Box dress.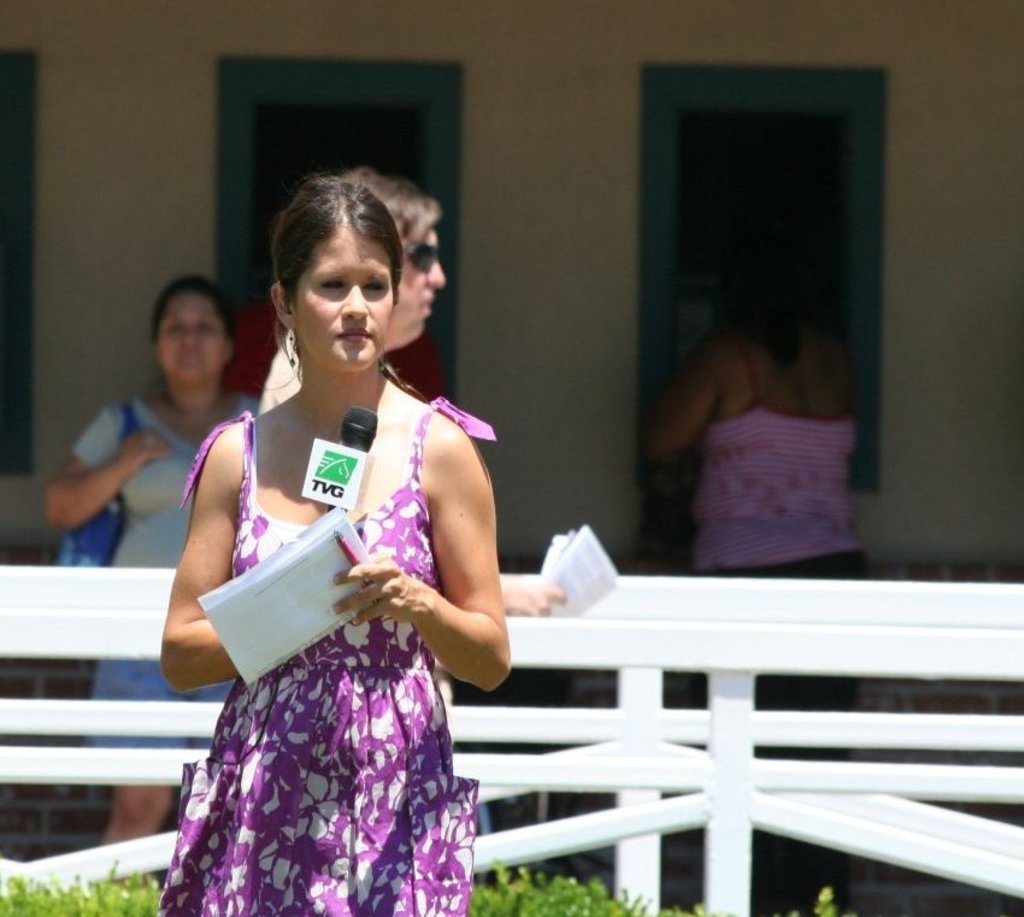
151 369 483 905.
